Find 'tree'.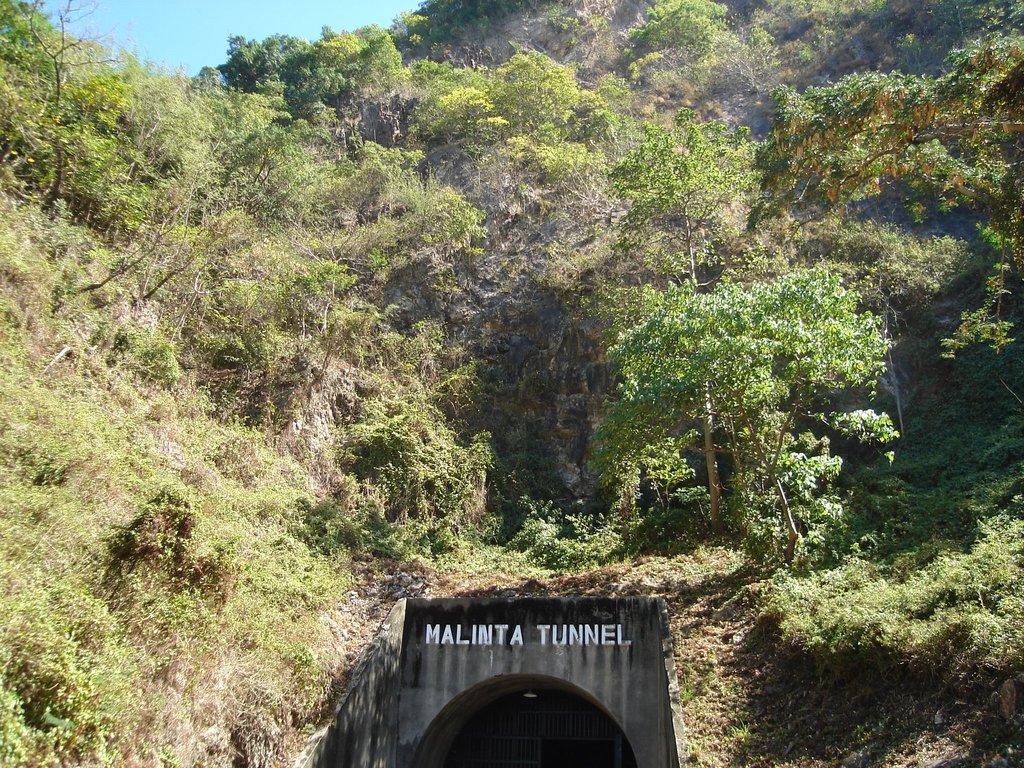
l=602, t=259, r=865, b=545.
